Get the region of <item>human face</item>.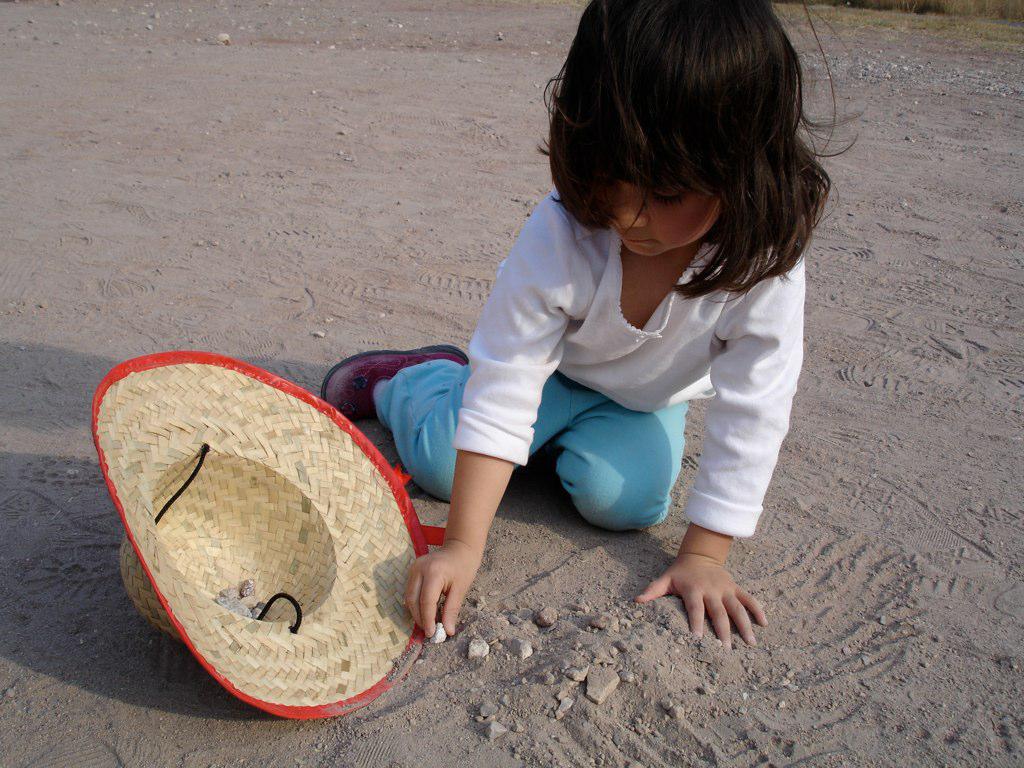
[604,180,718,259].
